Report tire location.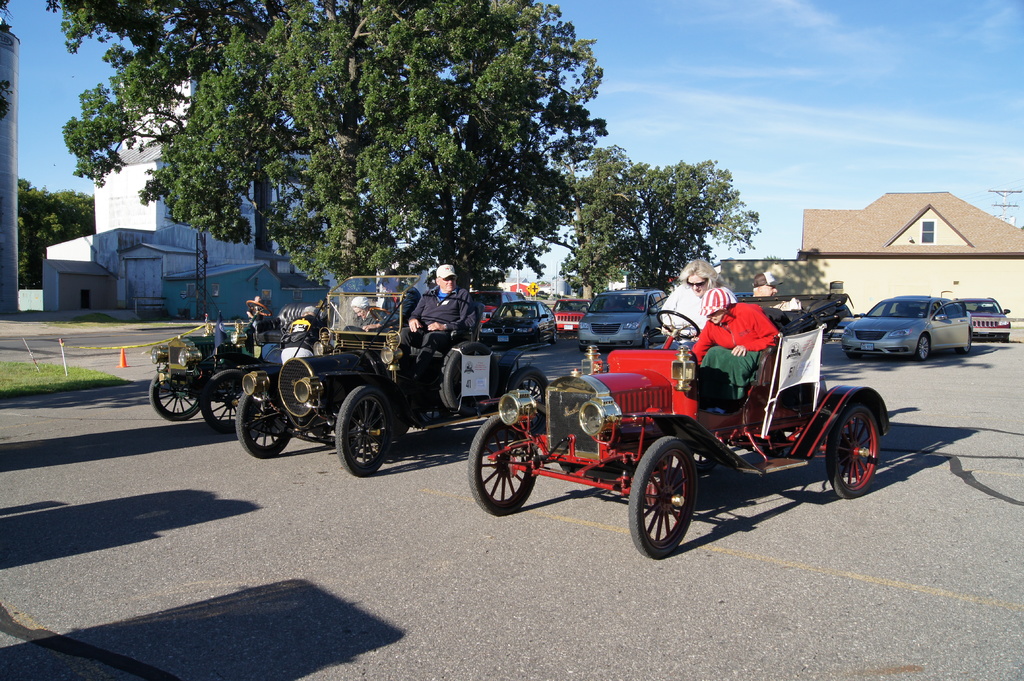
Report: <region>148, 369, 200, 419</region>.
